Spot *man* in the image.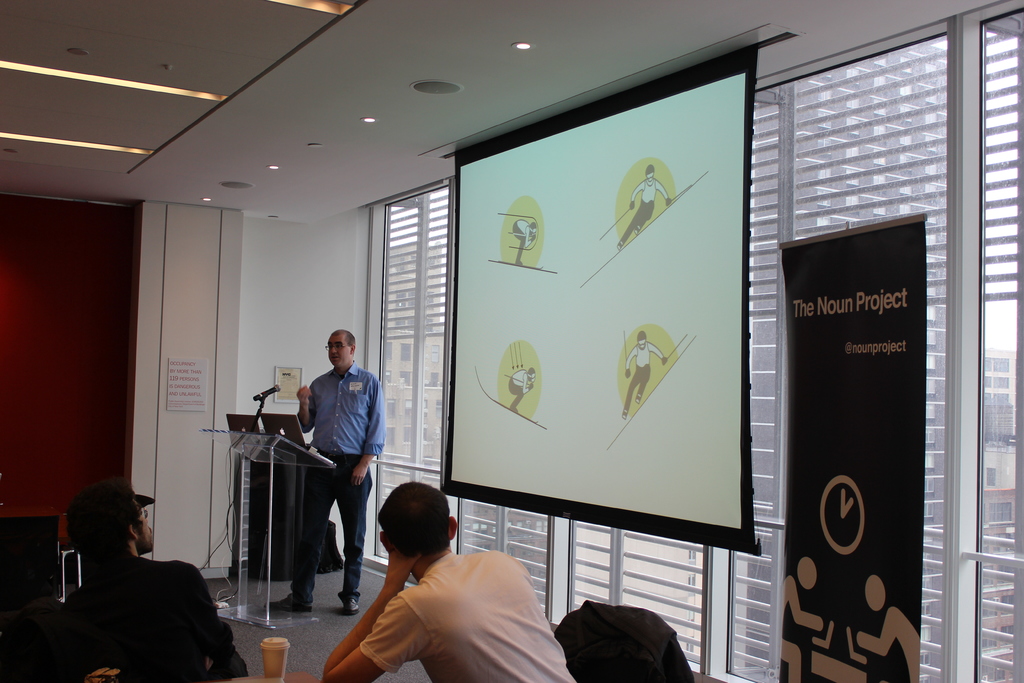
*man* found at [620,330,668,419].
